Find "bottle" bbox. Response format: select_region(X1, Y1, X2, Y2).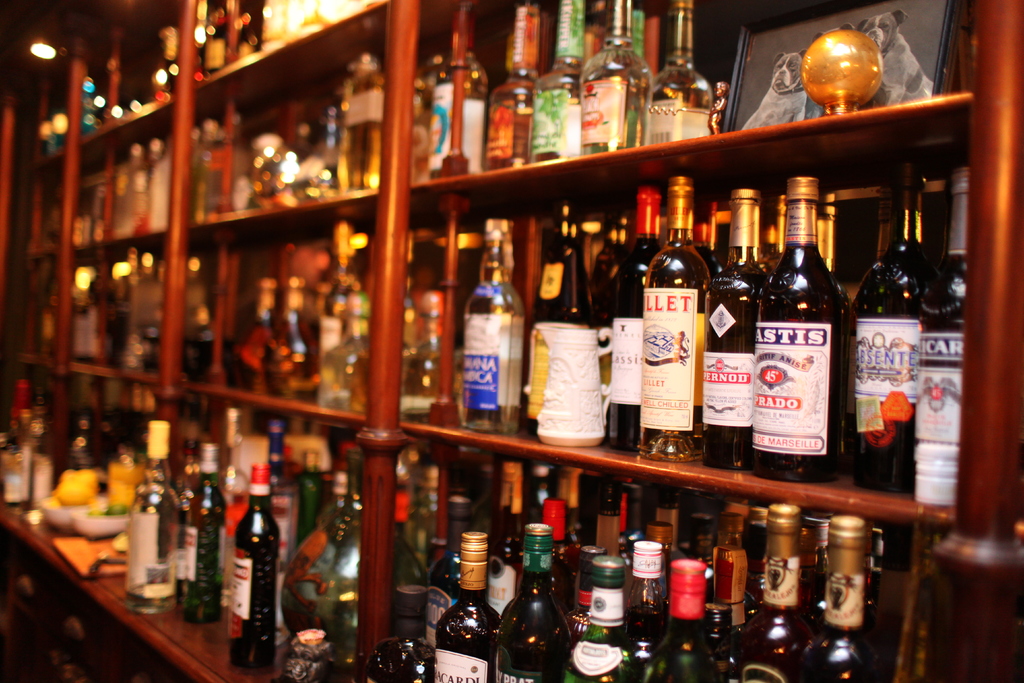
select_region(230, 466, 280, 671).
